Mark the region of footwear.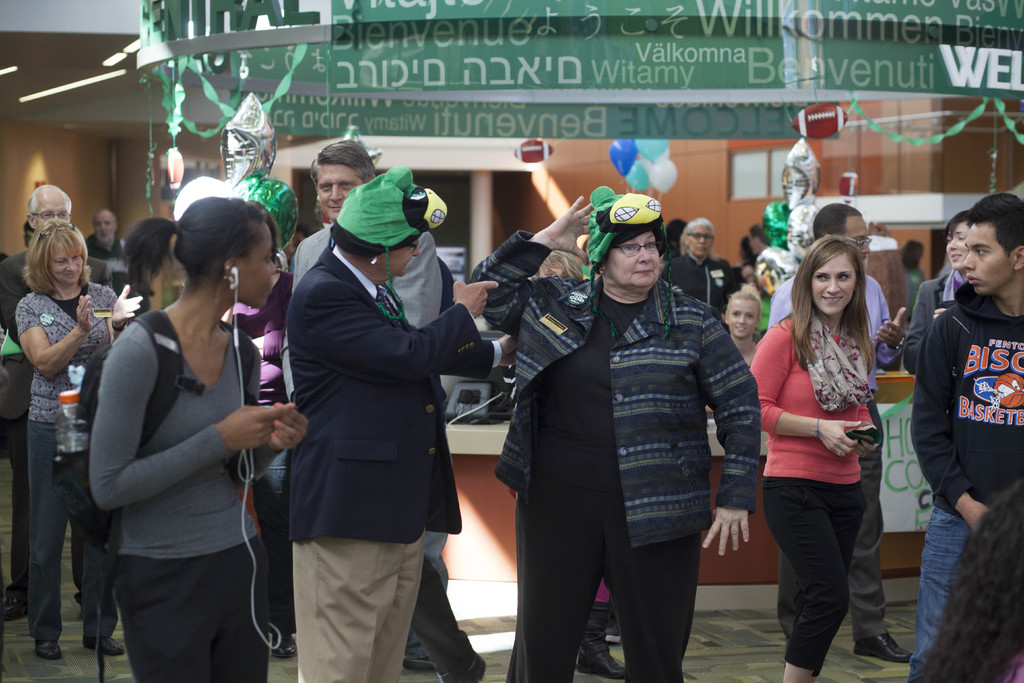
Region: box(77, 636, 123, 655).
